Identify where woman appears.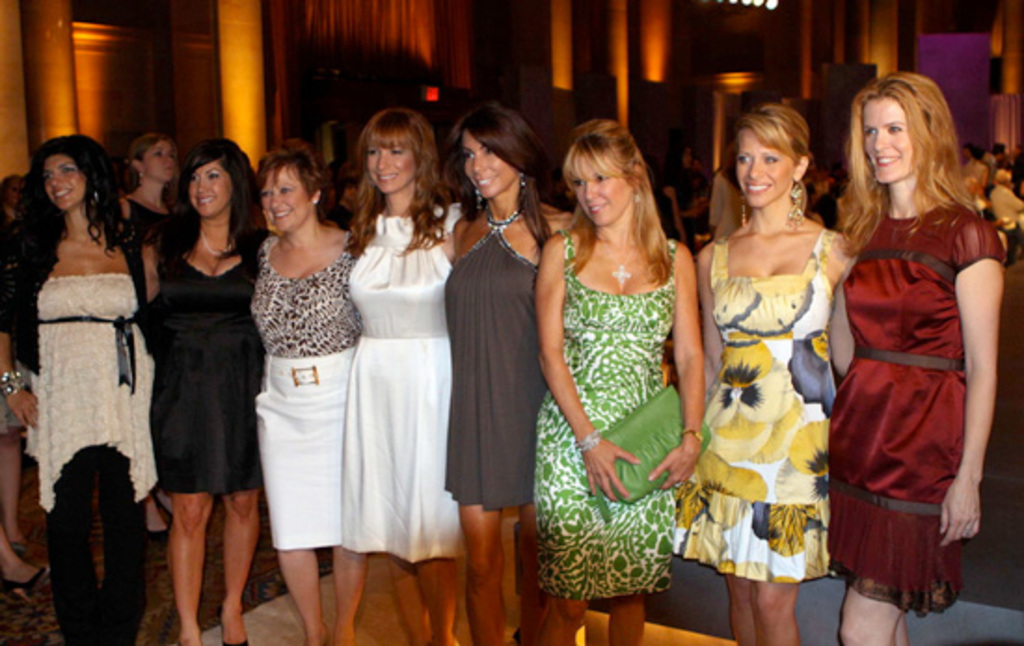
Appears at 0,132,168,644.
